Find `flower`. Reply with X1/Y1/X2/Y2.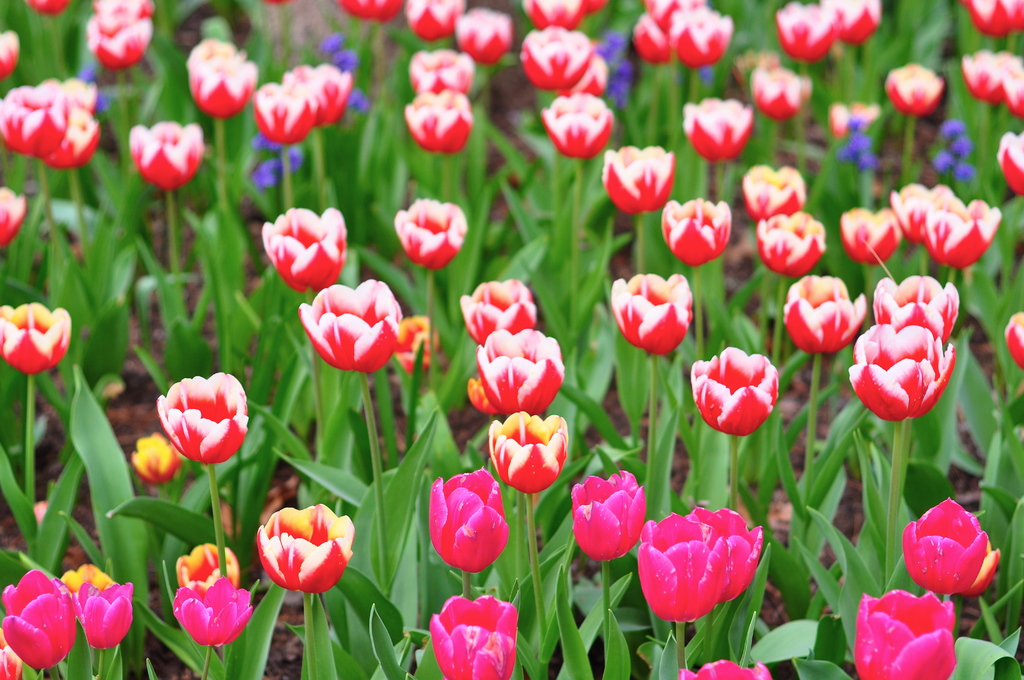
536/95/611/154.
